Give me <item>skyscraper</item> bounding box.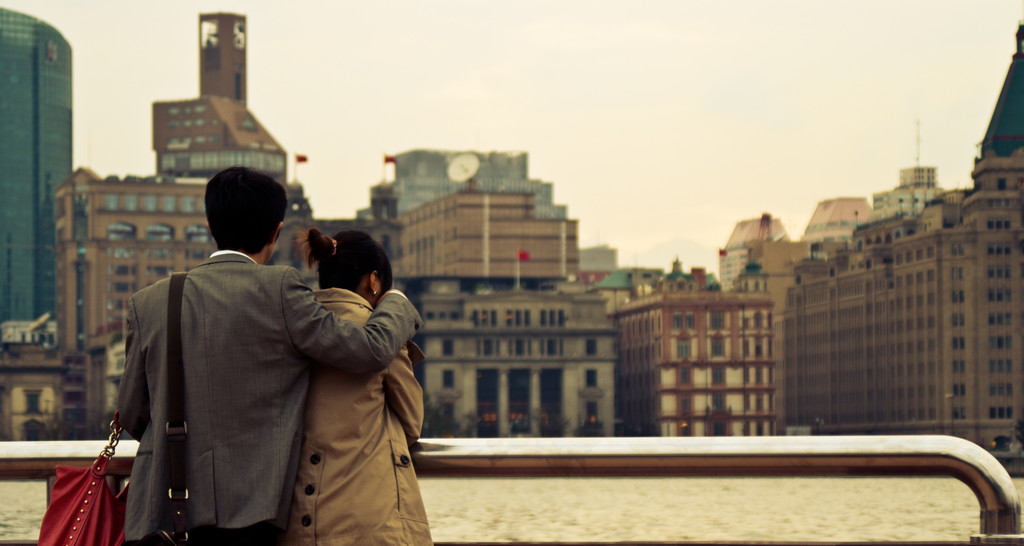
Rect(72, 8, 316, 402).
